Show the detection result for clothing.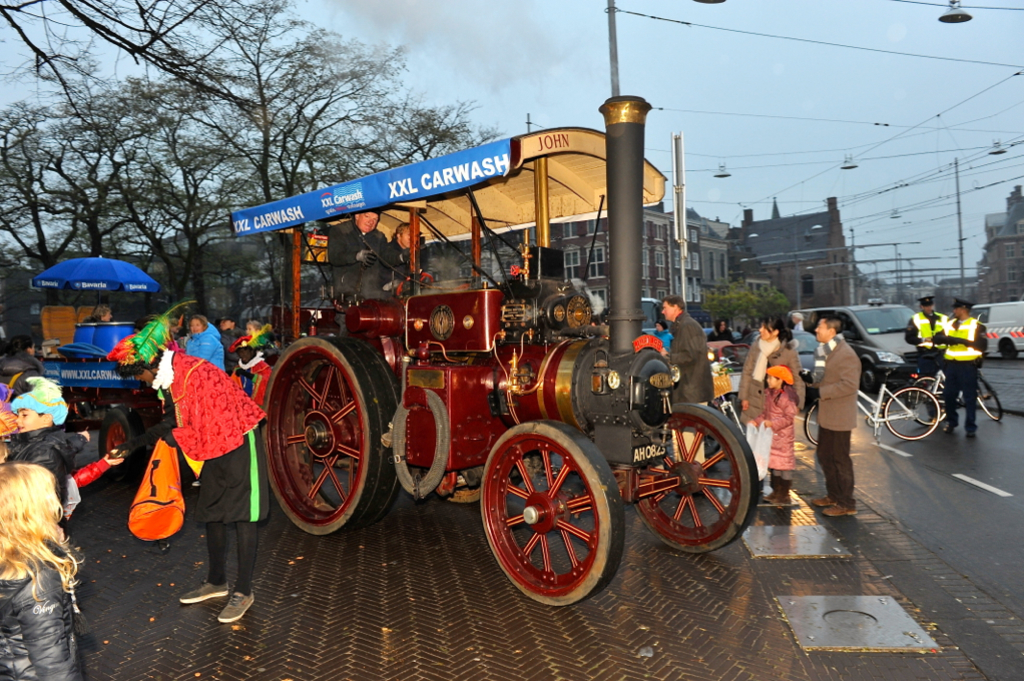
[x1=0, y1=537, x2=82, y2=680].
